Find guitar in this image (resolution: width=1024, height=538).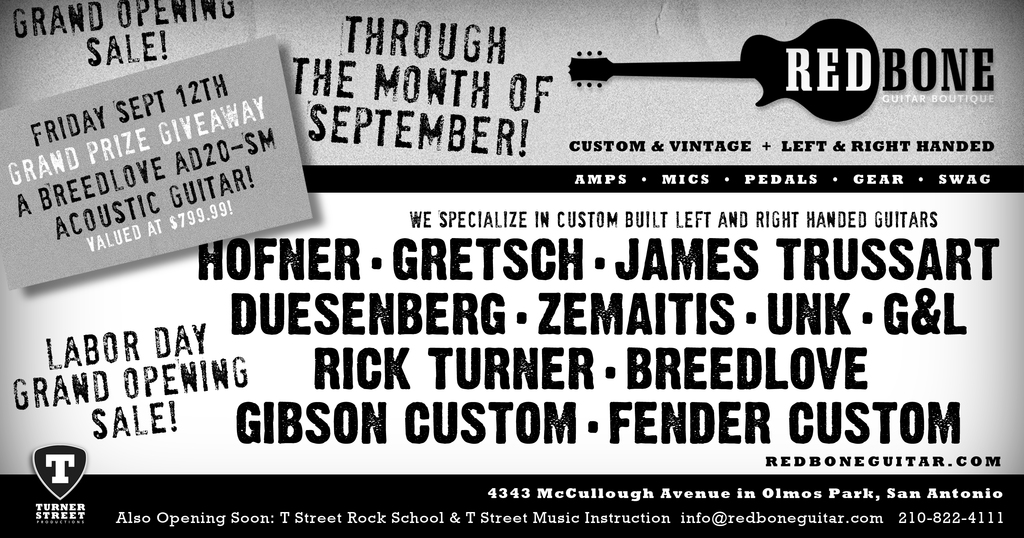
bbox=[569, 19, 881, 122].
